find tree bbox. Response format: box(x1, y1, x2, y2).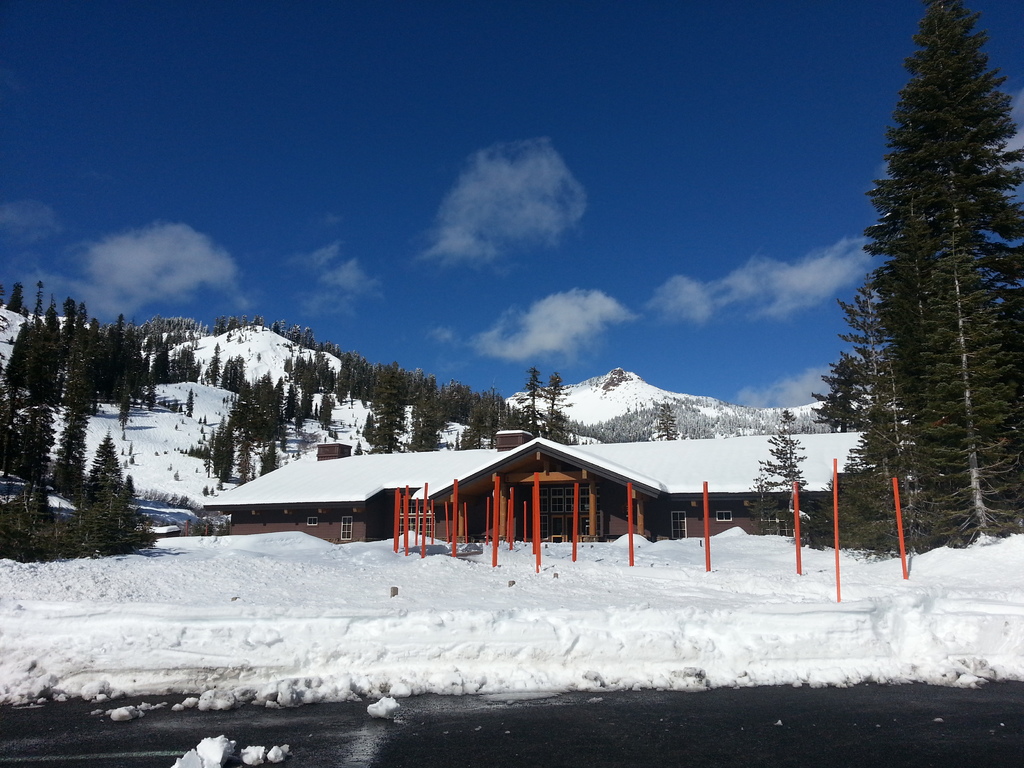
box(204, 338, 224, 396).
